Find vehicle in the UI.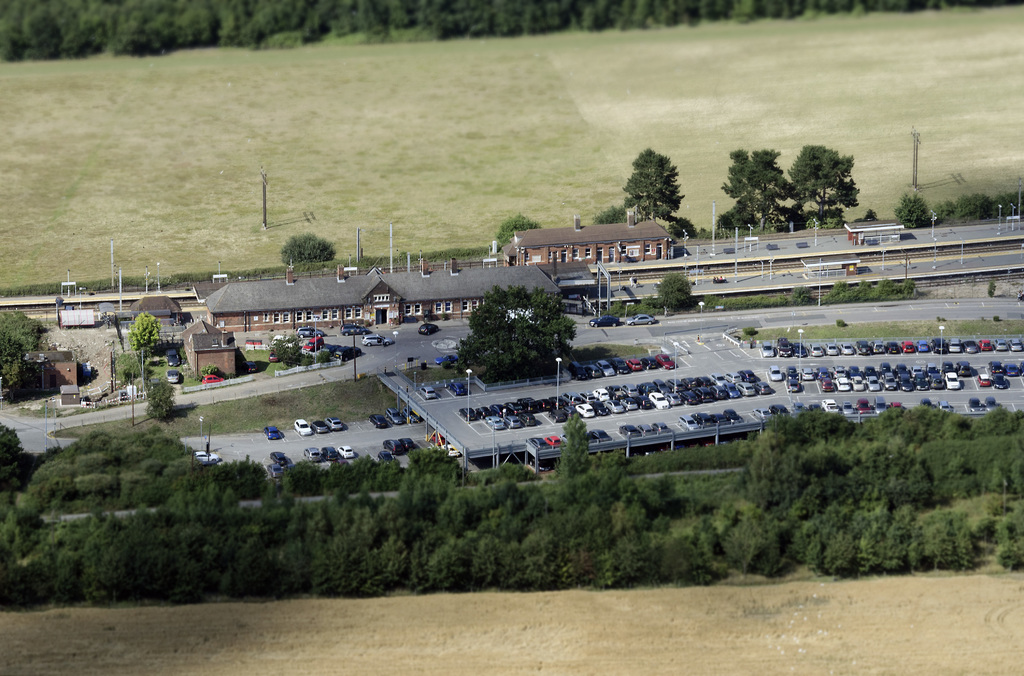
UI element at (618,383,641,395).
